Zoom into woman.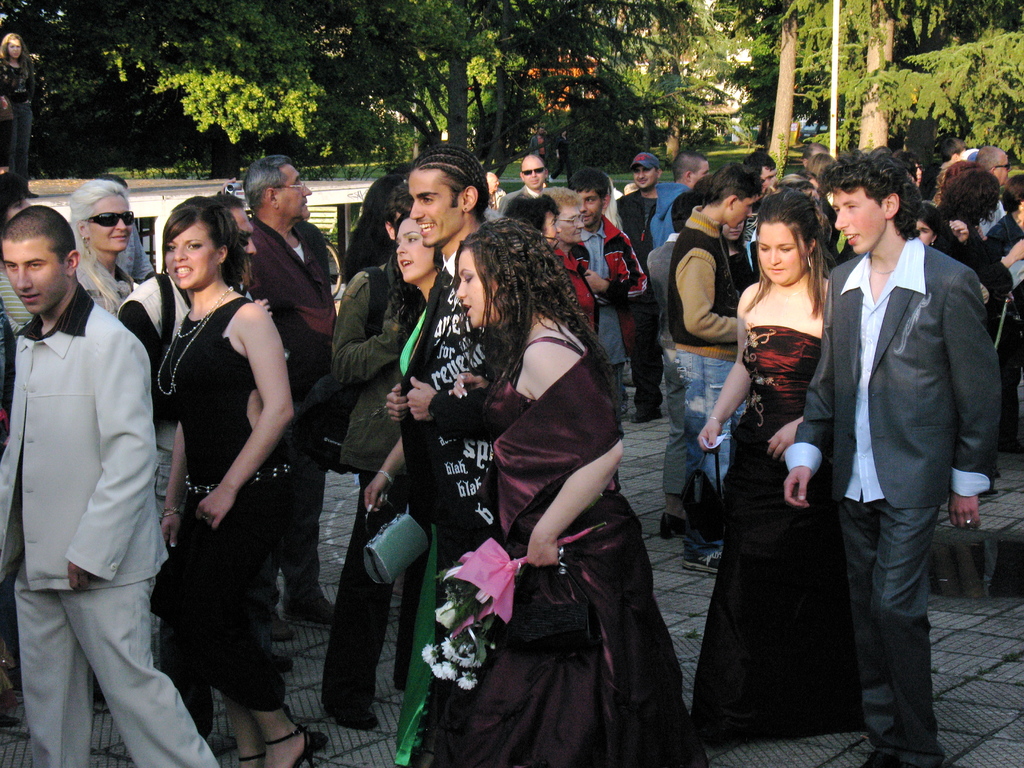
Zoom target: 929:166:1023:304.
